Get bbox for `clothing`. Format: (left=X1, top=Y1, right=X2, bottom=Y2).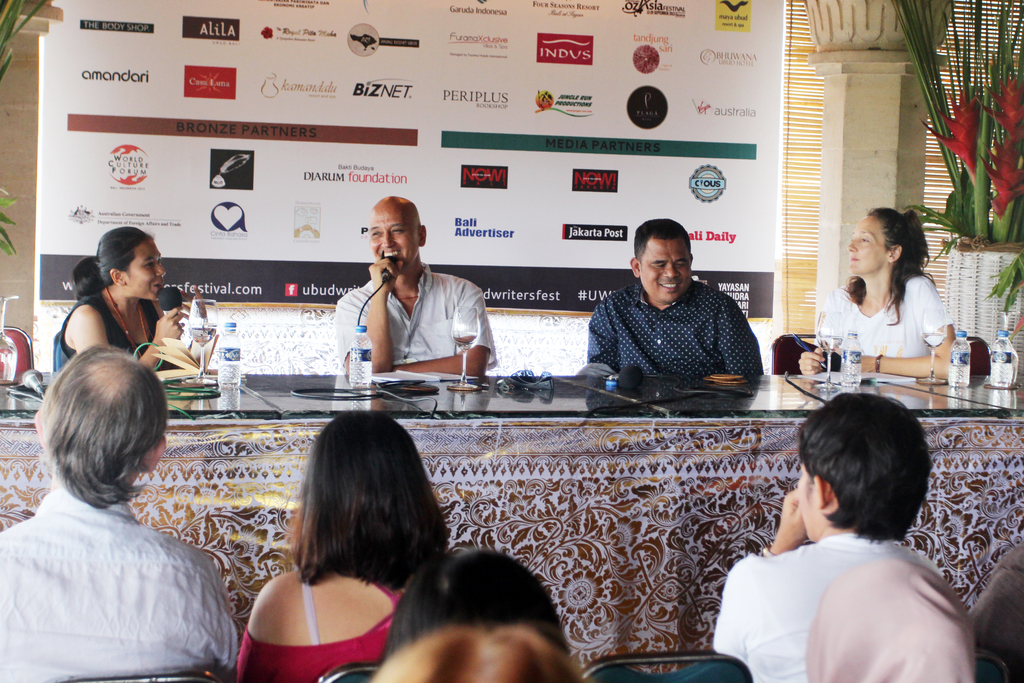
(left=239, top=576, right=402, bottom=682).
